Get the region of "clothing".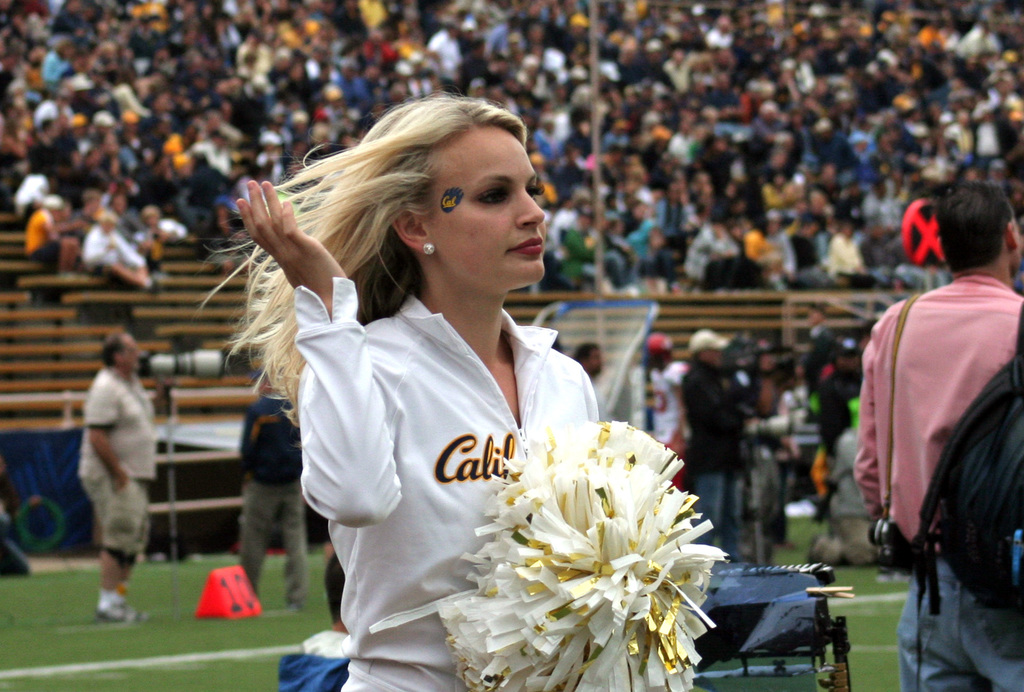
(x1=674, y1=361, x2=746, y2=560).
